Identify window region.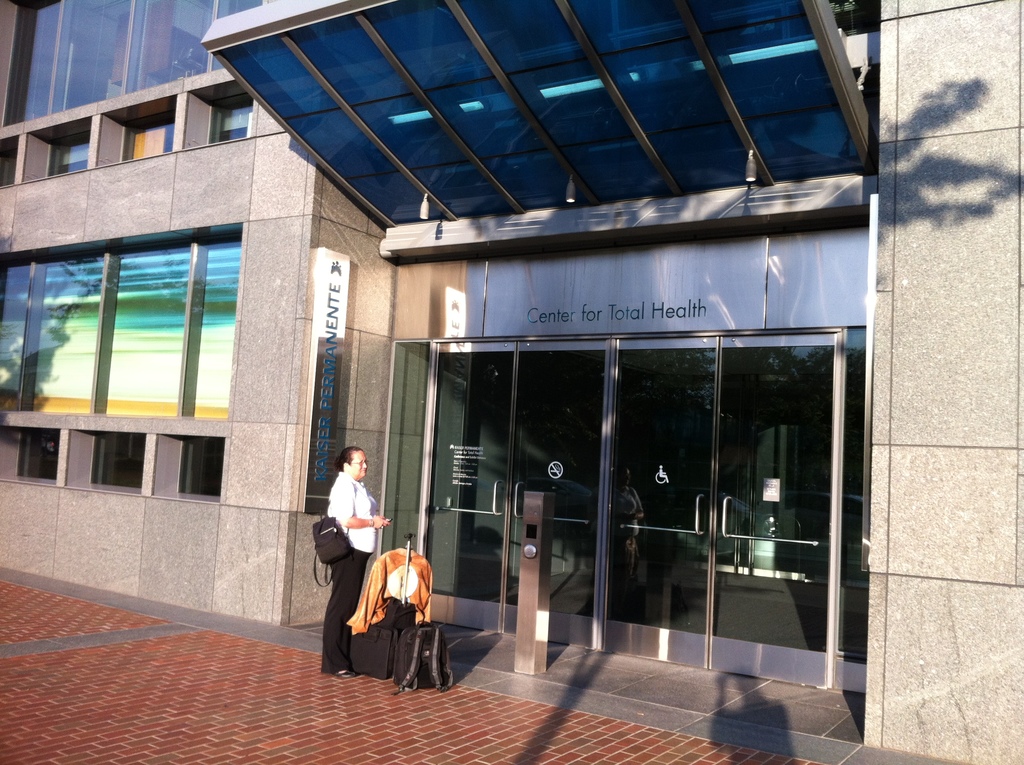
Region: BBox(119, 109, 172, 162).
